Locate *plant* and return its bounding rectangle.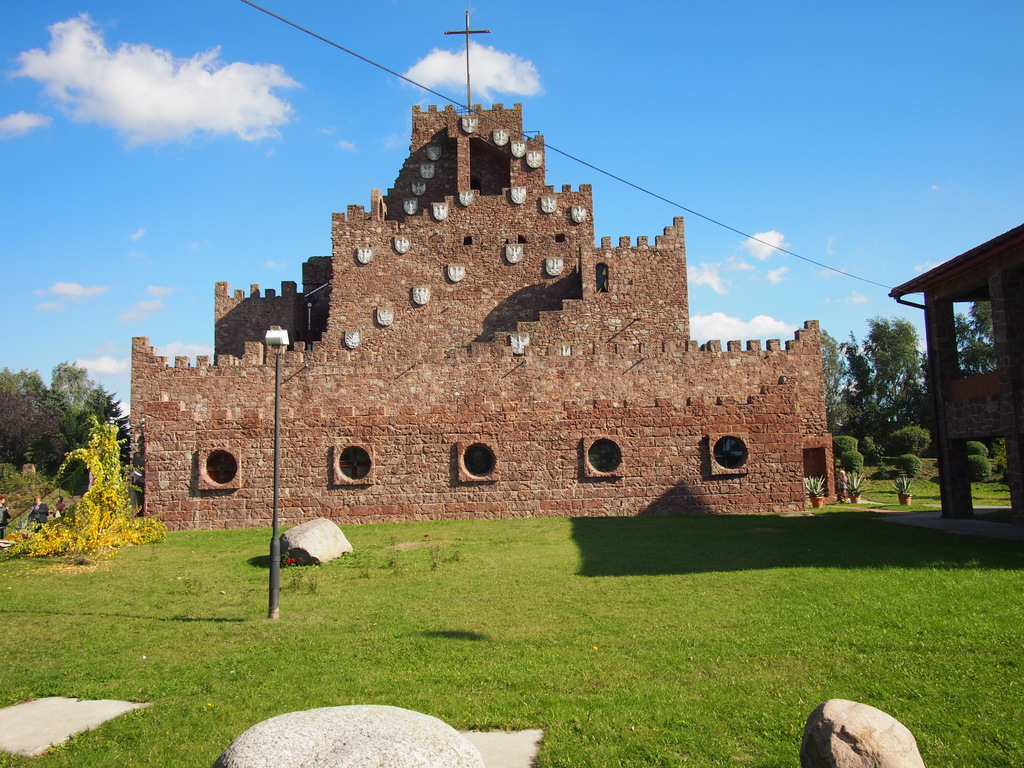
<region>847, 460, 1012, 511</region>.
